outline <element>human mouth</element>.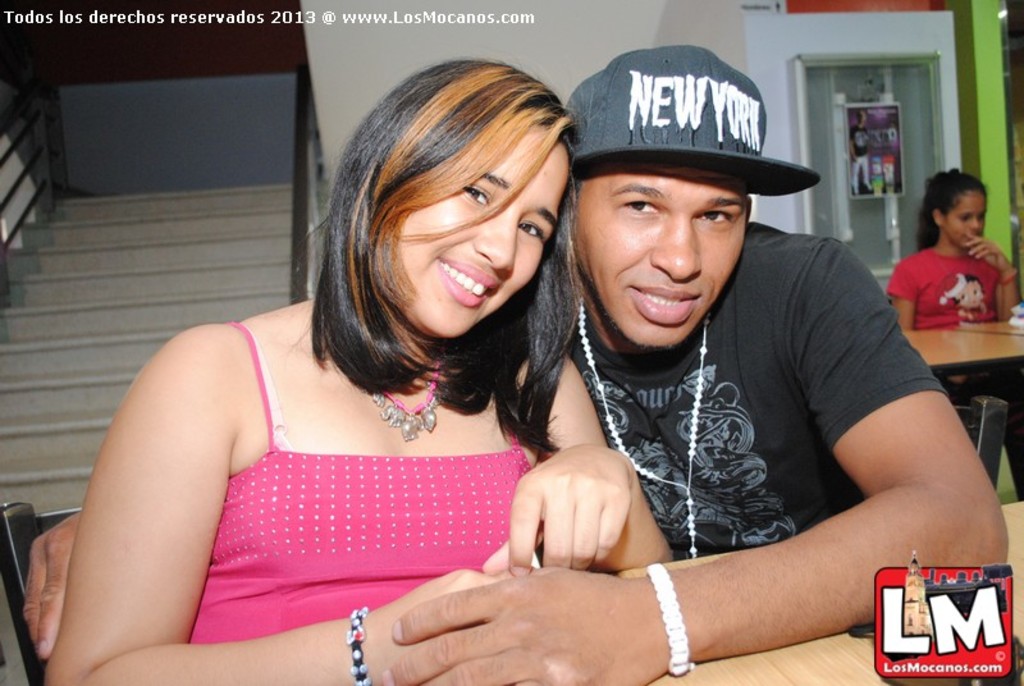
Outline: bbox=[634, 279, 703, 326].
